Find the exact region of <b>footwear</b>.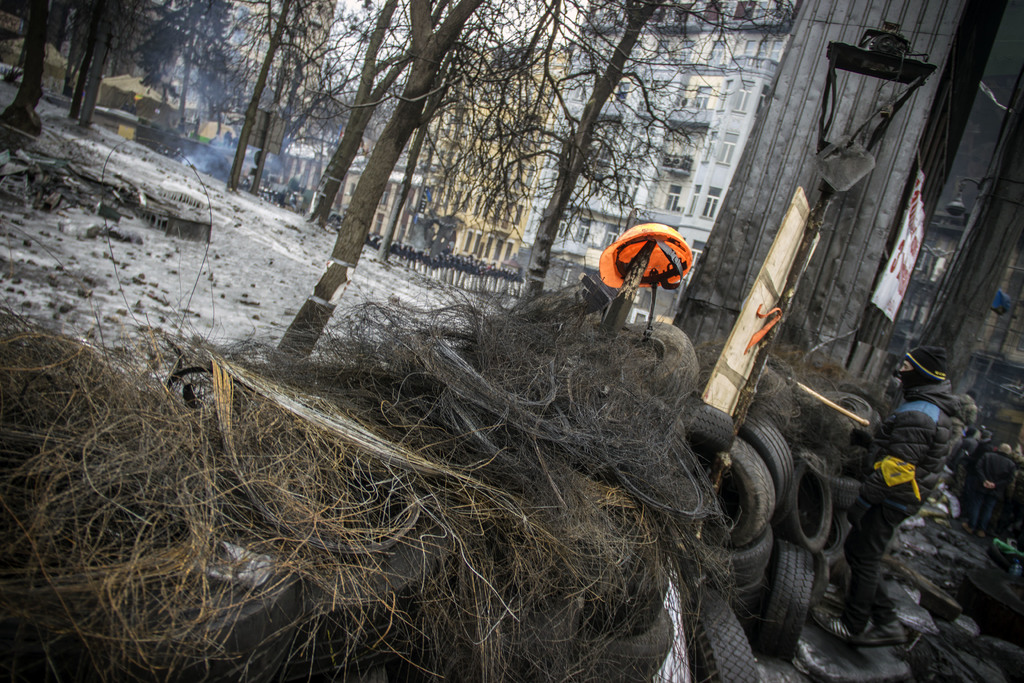
Exact region: (961,522,971,534).
